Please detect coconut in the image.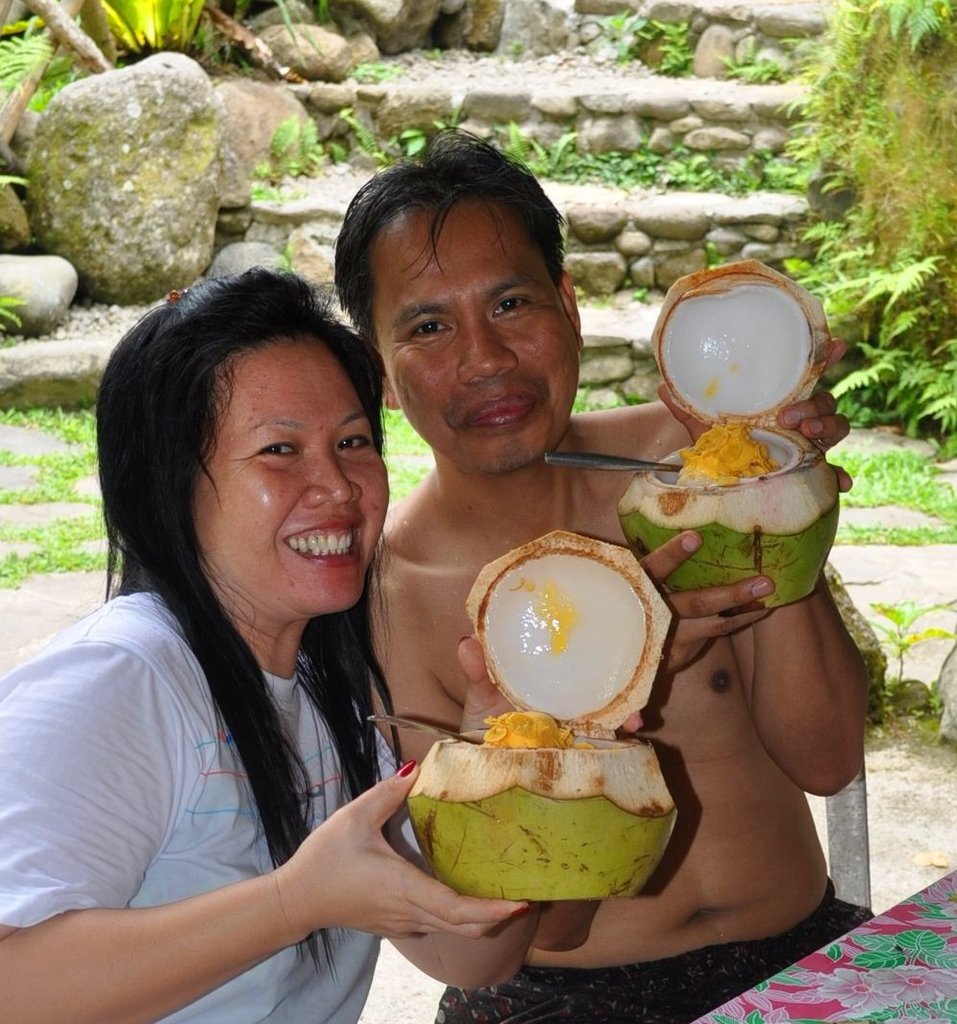
(x1=404, y1=527, x2=681, y2=900).
